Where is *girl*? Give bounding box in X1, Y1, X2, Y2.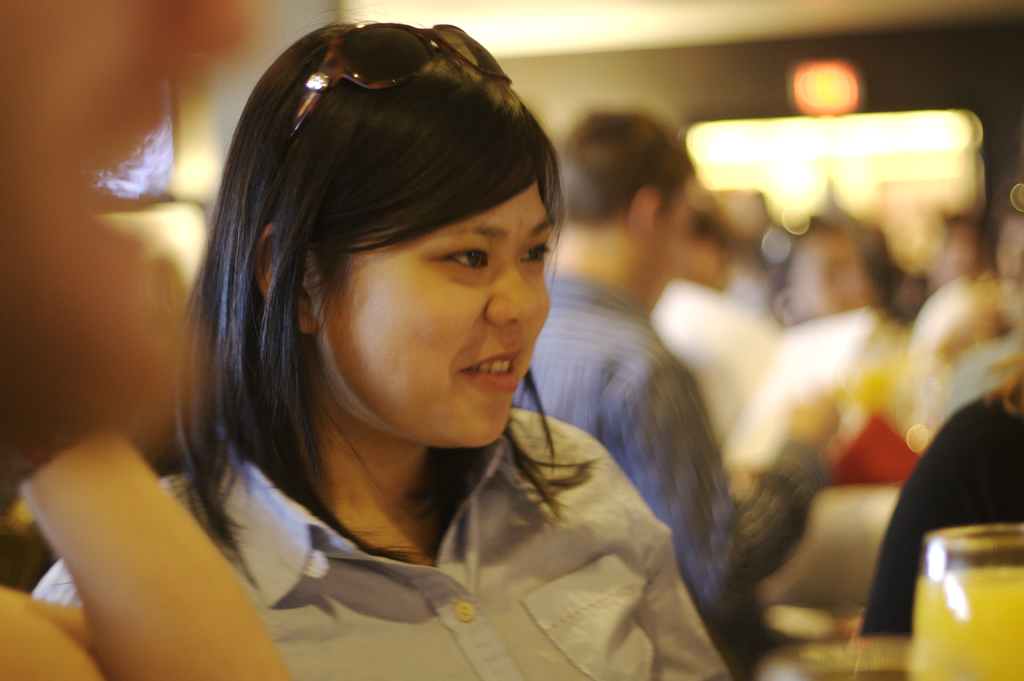
30, 21, 730, 680.
